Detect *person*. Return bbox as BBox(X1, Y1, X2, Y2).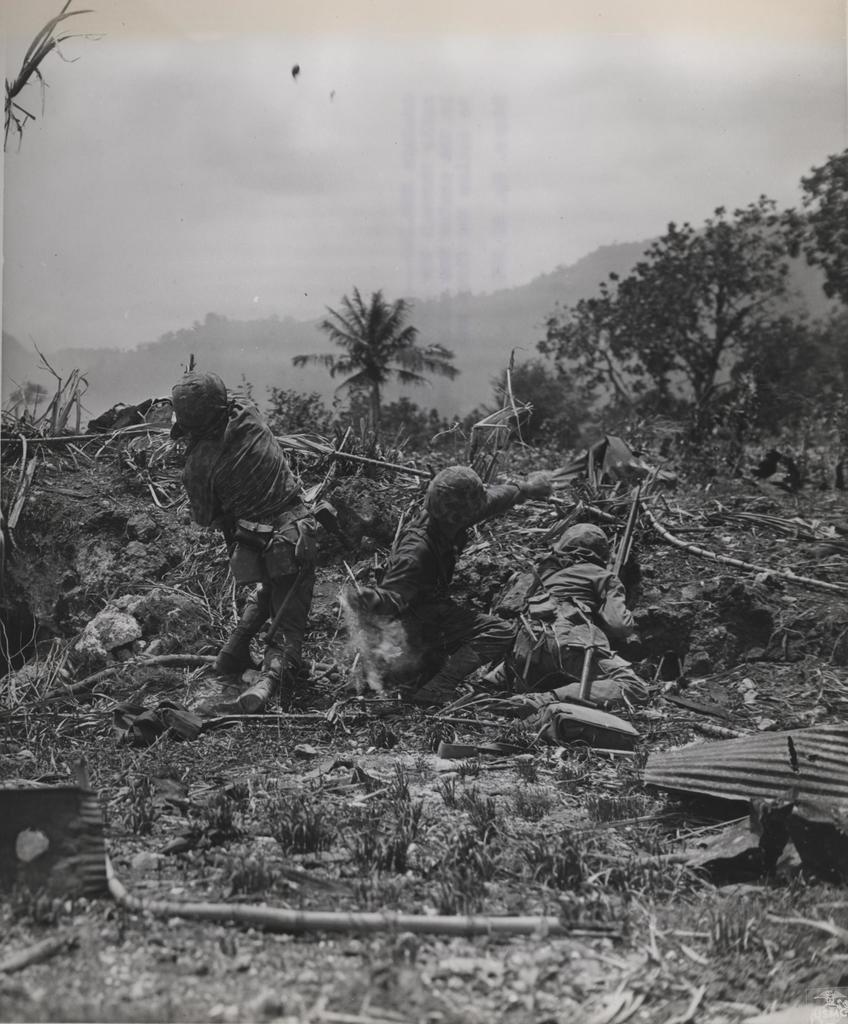
BBox(511, 524, 649, 709).
